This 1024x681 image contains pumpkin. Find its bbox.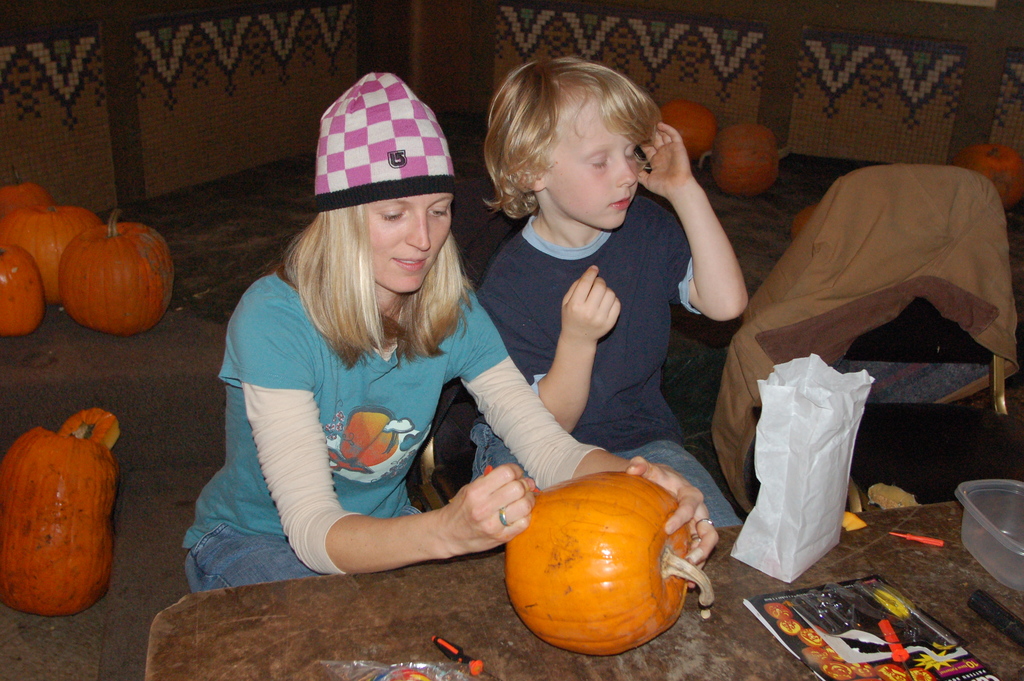
rect(657, 98, 721, 167).
